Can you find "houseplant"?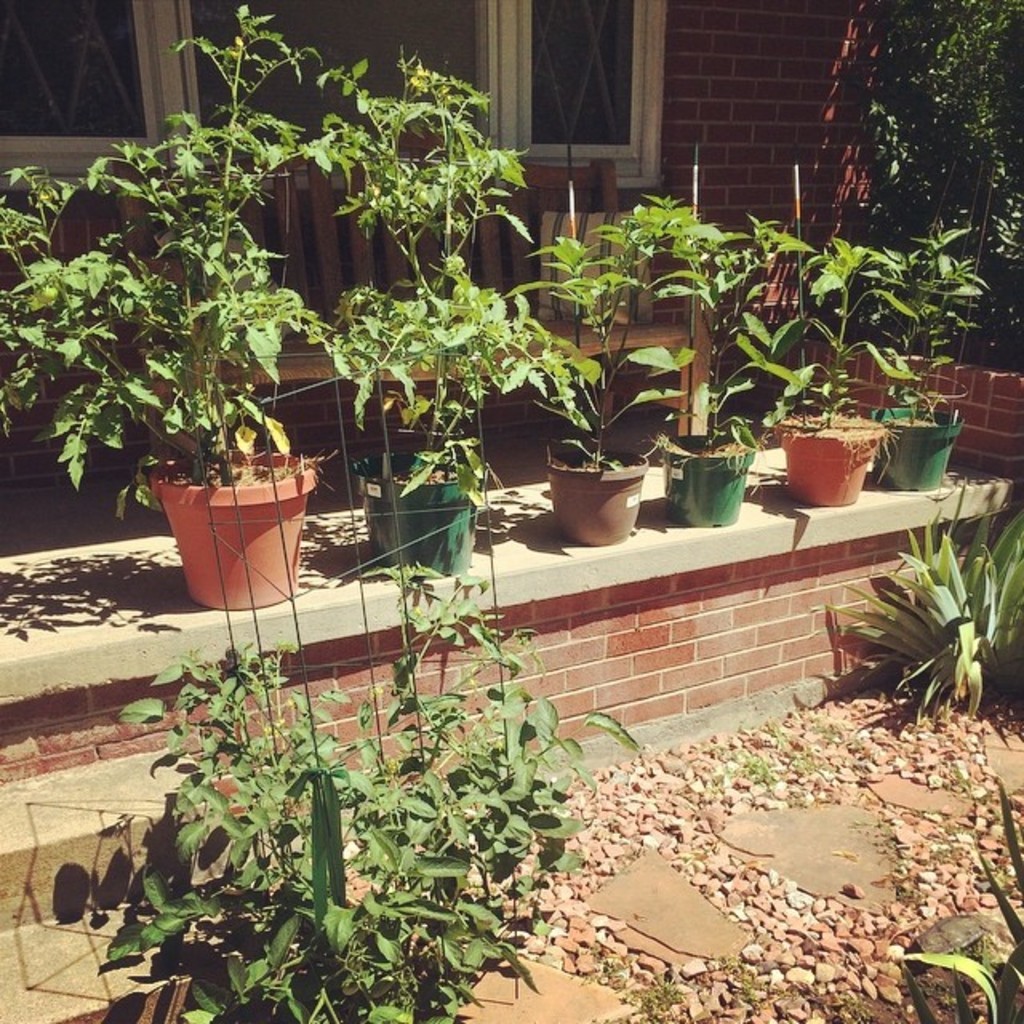
Yes, bounding box: [893, 771, 1022, 1022].
